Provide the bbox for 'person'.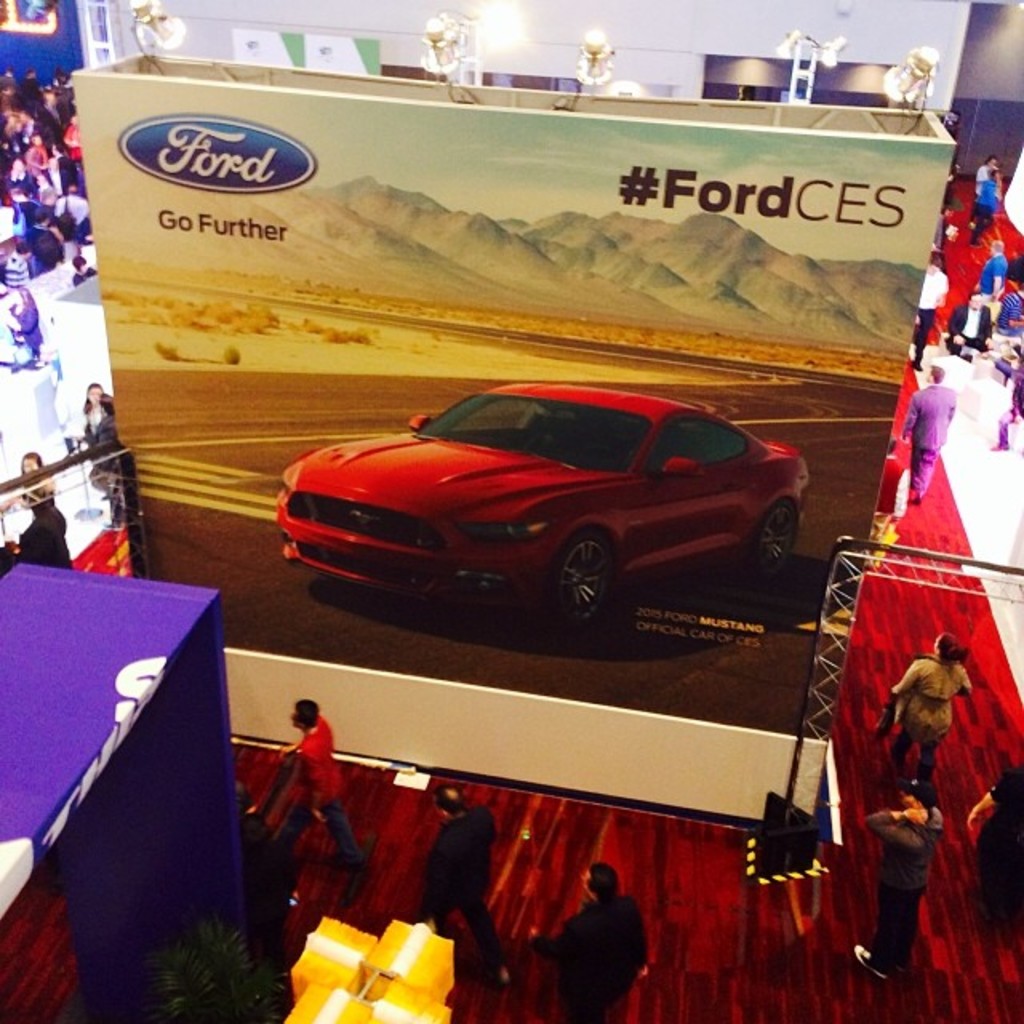
(x1=974, y1=154, x2=1005, y2=192).
